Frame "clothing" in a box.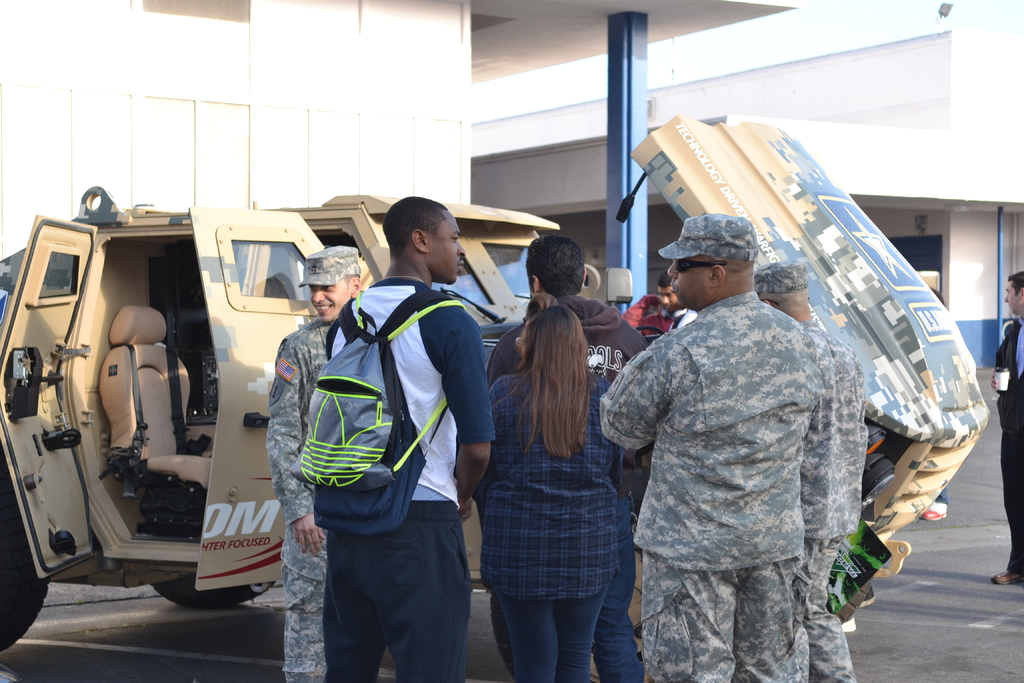
(477,370,624,682).
